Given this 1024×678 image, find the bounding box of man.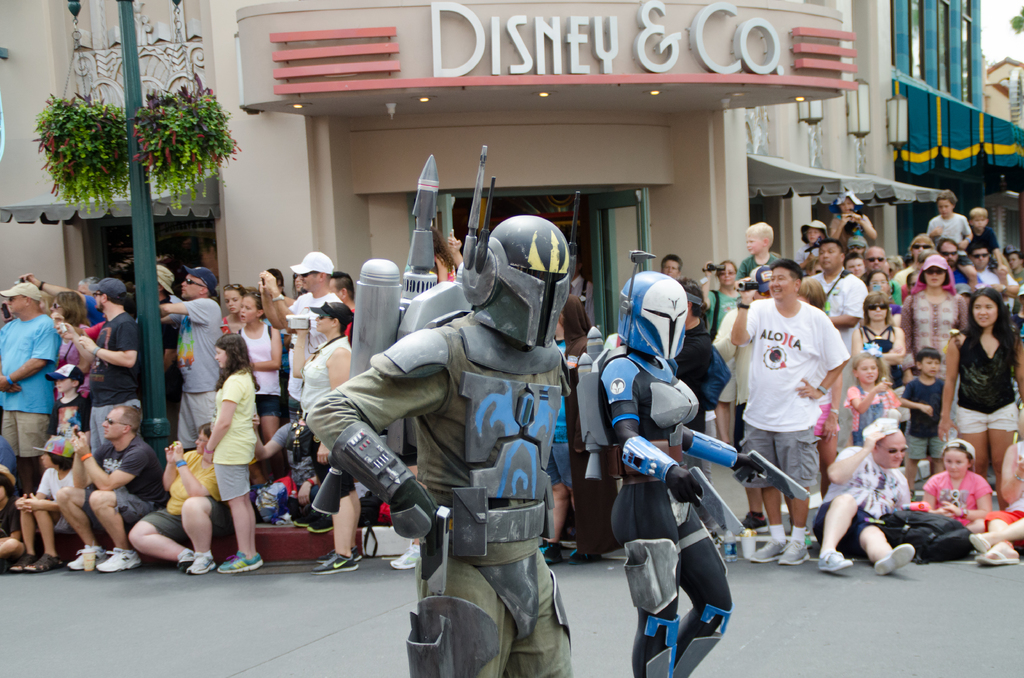
bbox=[0, 282, 59, 497].
